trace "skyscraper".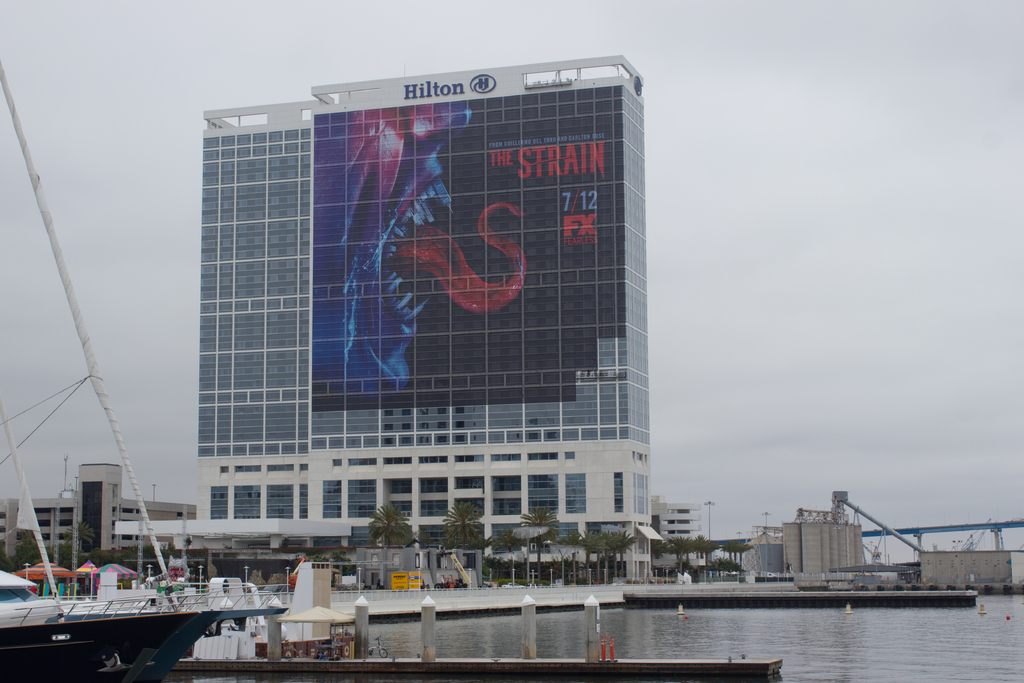
Traced to BBox(199, 56, 650, 581).
